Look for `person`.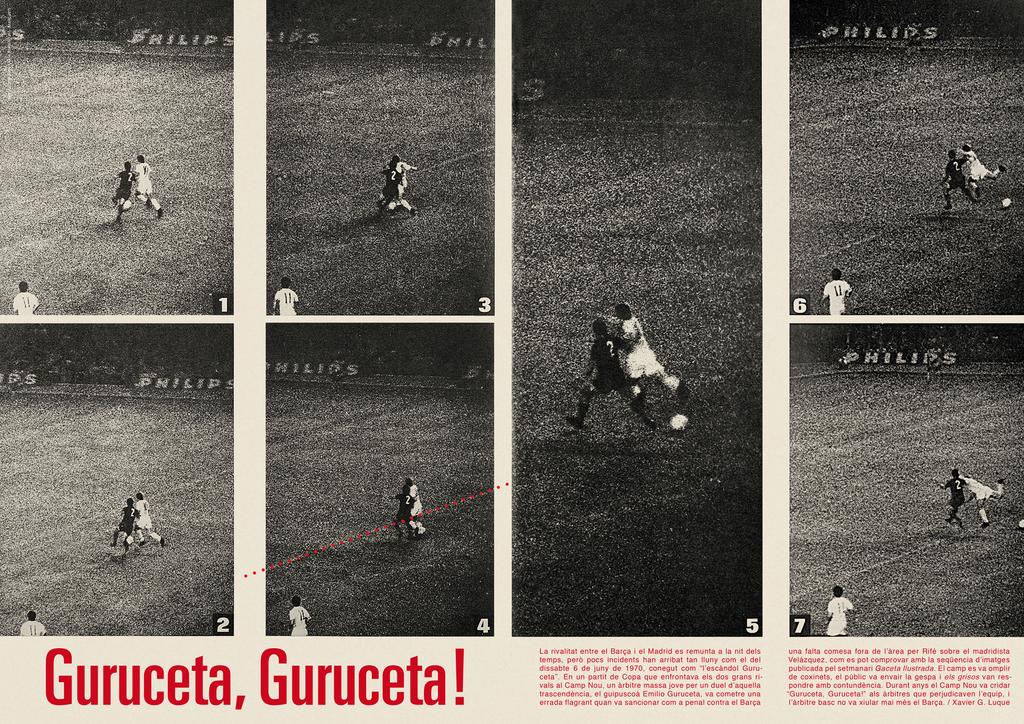
Found: l=109, t=161, r=136, b=225.
